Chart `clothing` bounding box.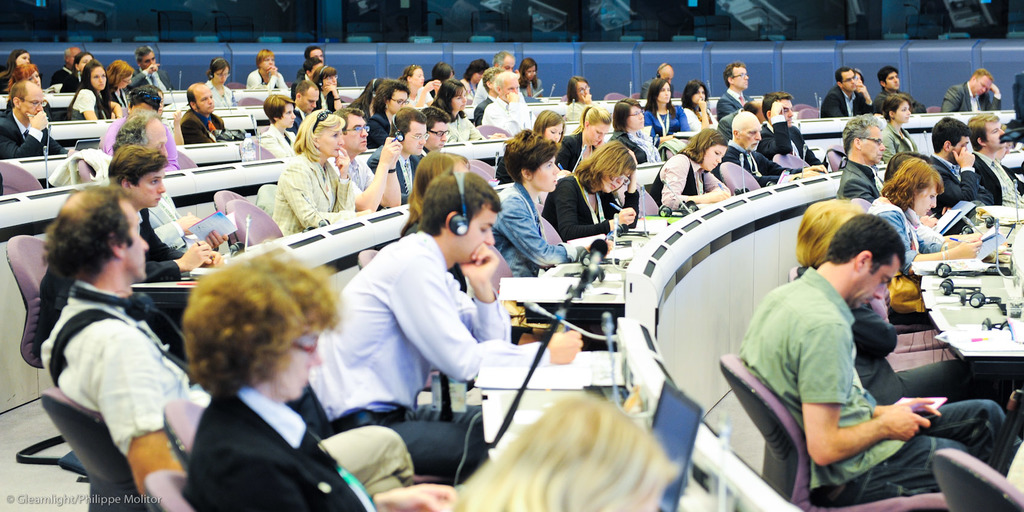
Charted: Rect(244, 68, 291, 93).
